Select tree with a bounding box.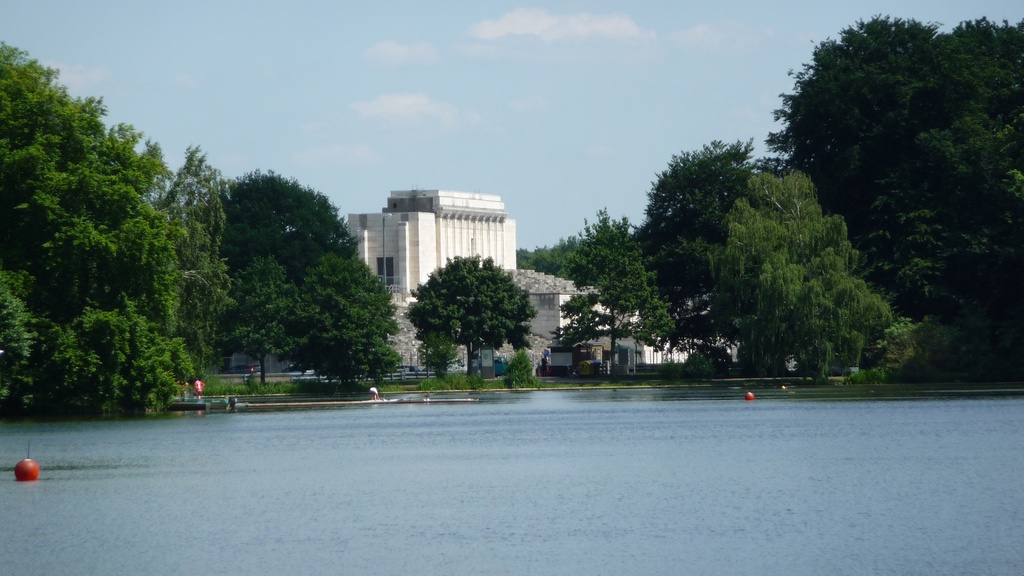
crop(773, 15, 1011, 385).
